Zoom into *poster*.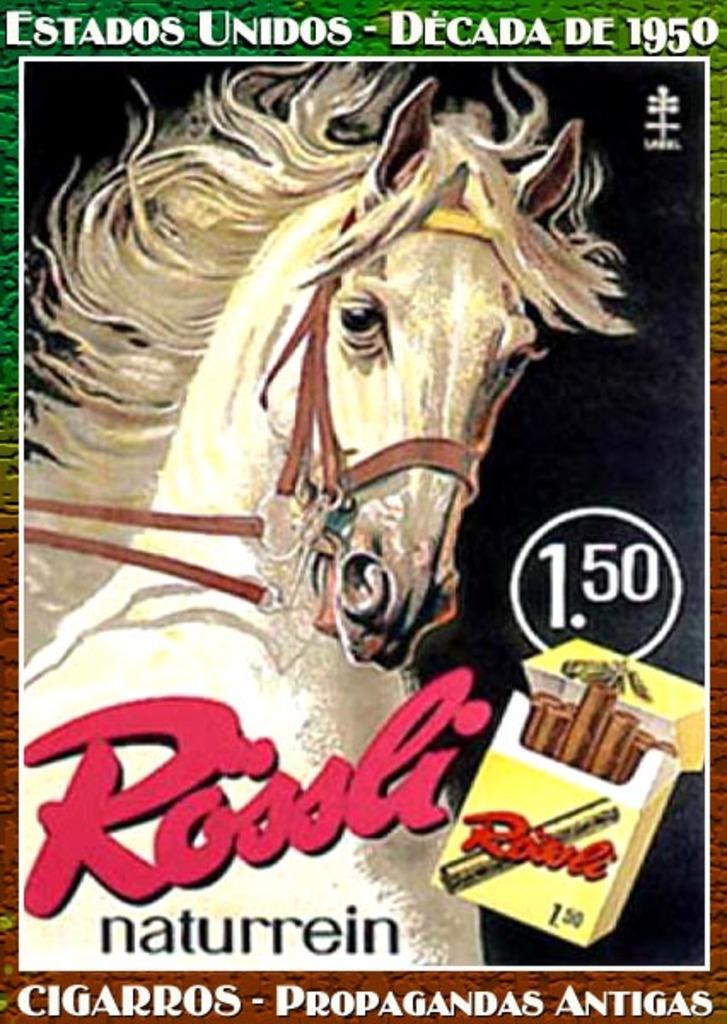
Zoom target: (x1=0, y1=0, x2=725, y2=1022).
